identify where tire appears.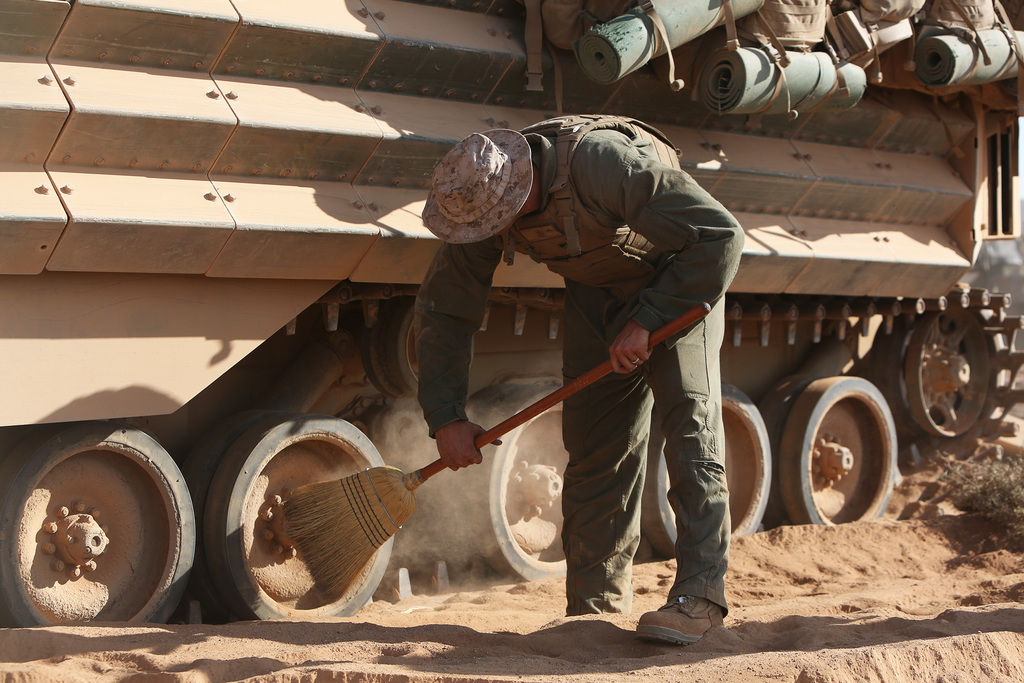
Appears at rect(758, 378, 814, 528).
